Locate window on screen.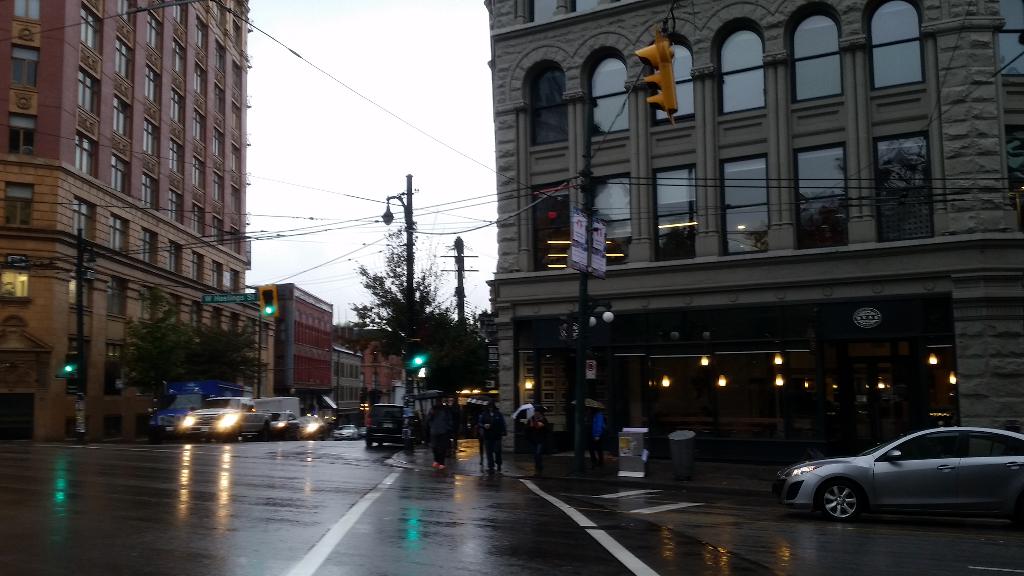
On screen at (136, 413, 151, 433).
